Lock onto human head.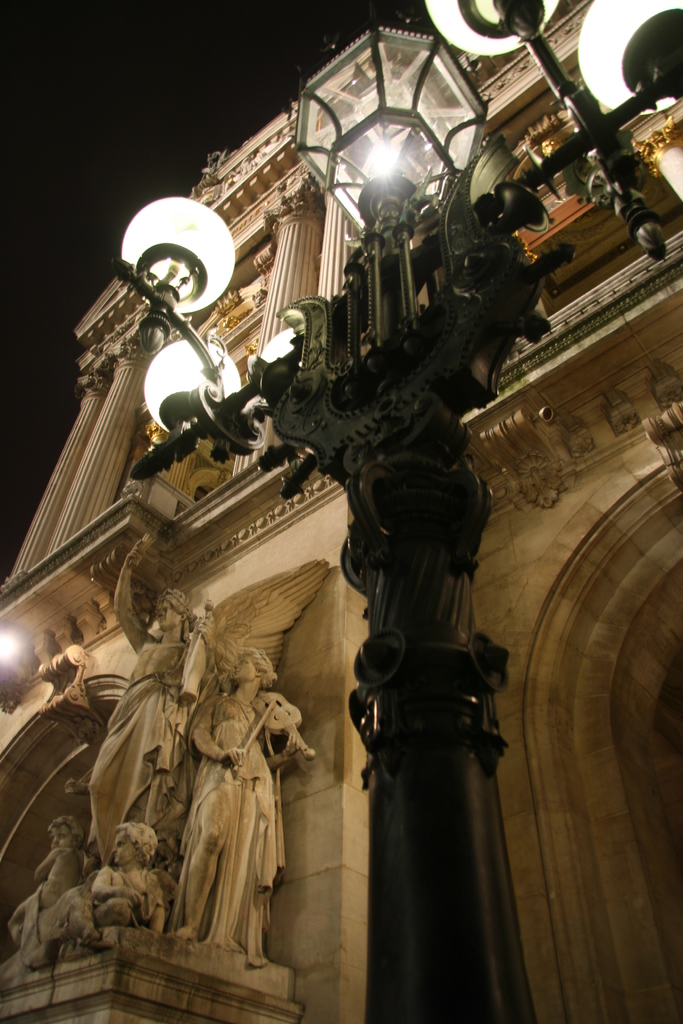
Locked: bbox=(49, 815, 86, 848).
